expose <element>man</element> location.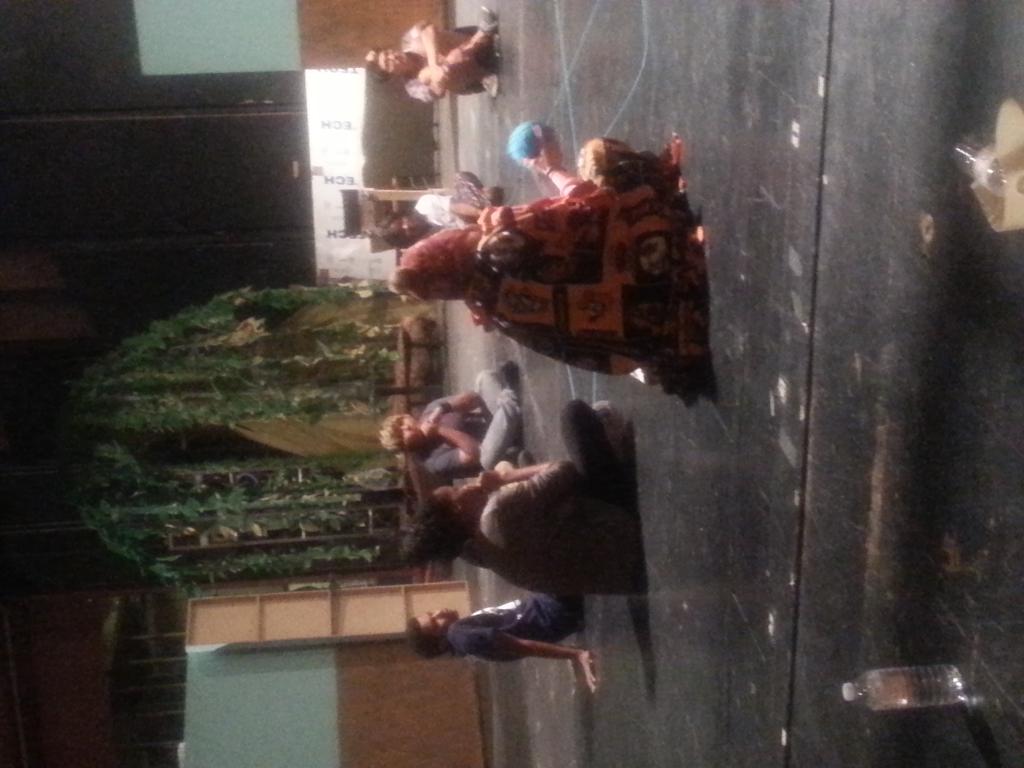
Exposed at 388,223,484,300.
